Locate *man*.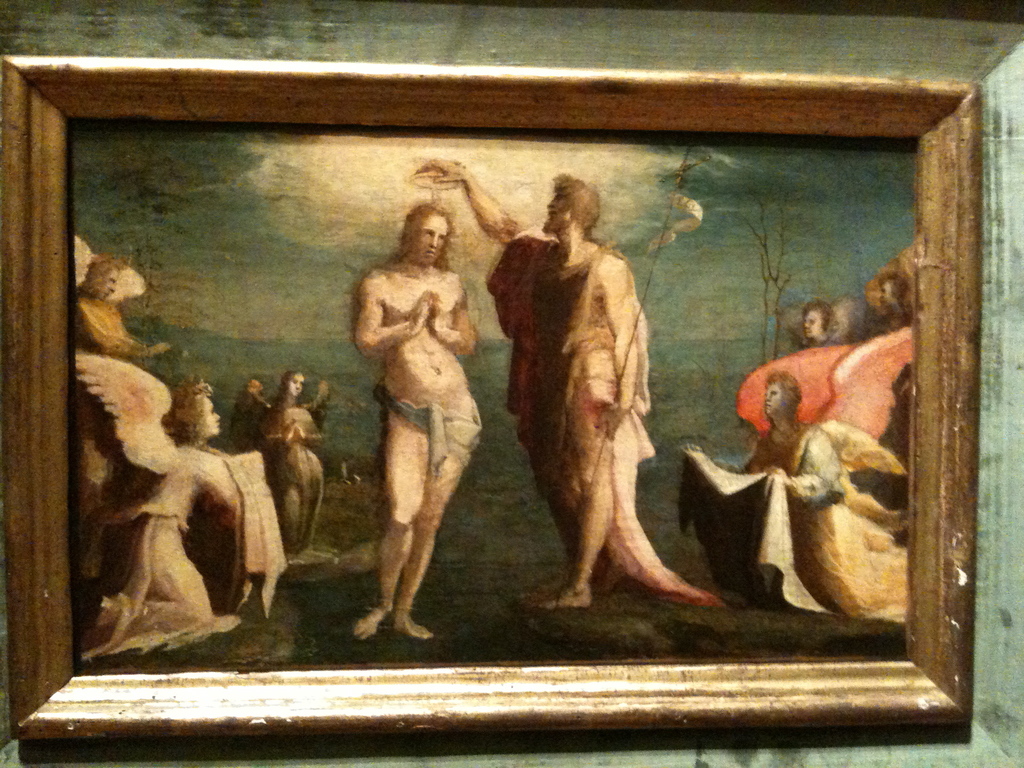
Bounding box: detection(344, 172, 502, 637).
